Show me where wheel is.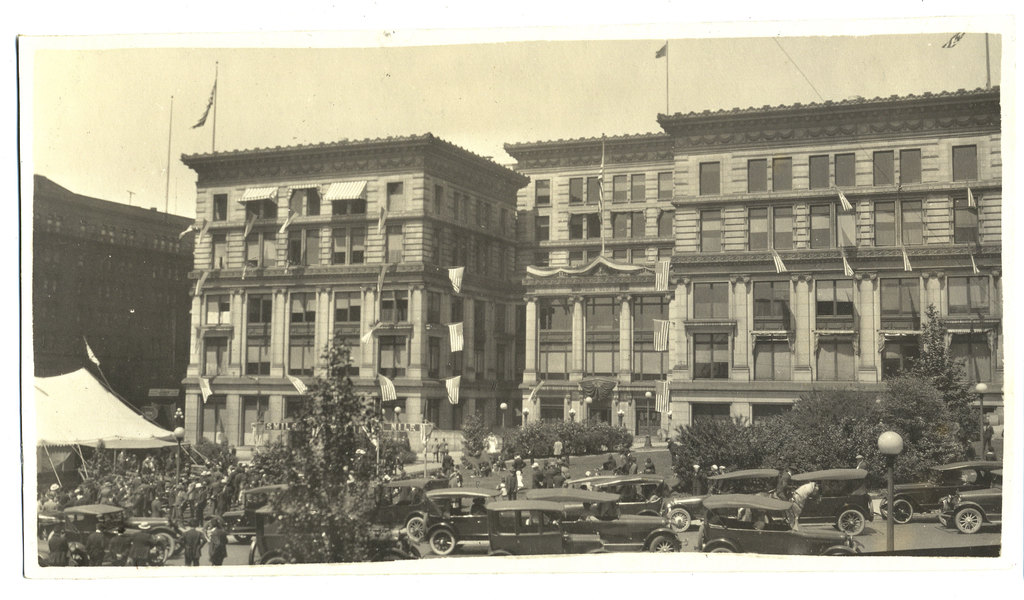
wheel is at {"left": 831, "top": 549, "right": 847, "bottom": 557}.
